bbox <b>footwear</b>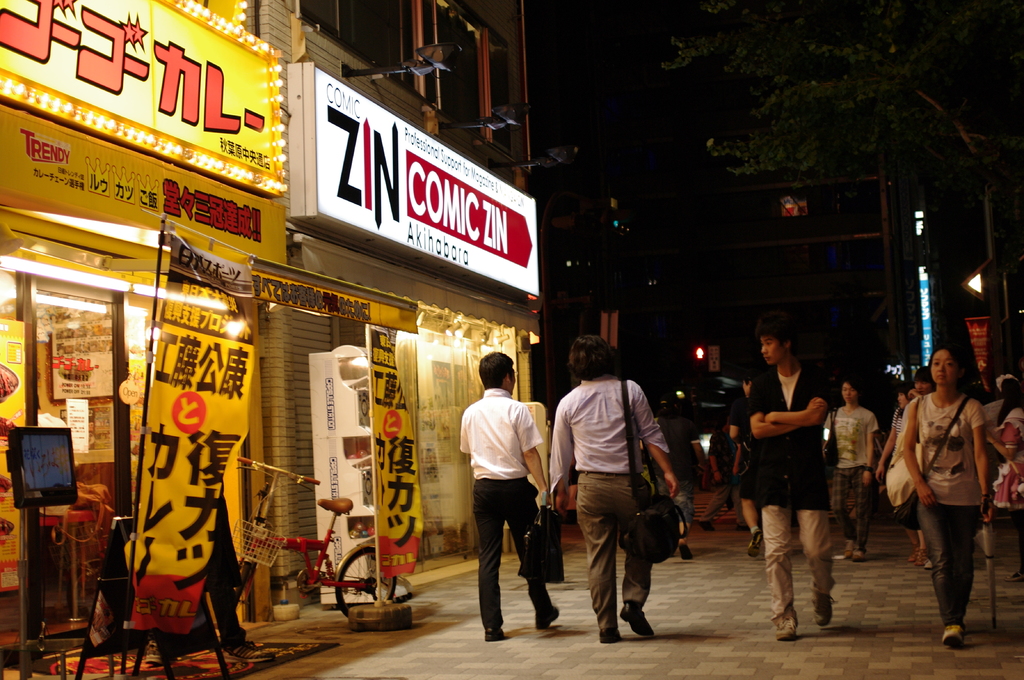
box(842, 536, 855, 560)
